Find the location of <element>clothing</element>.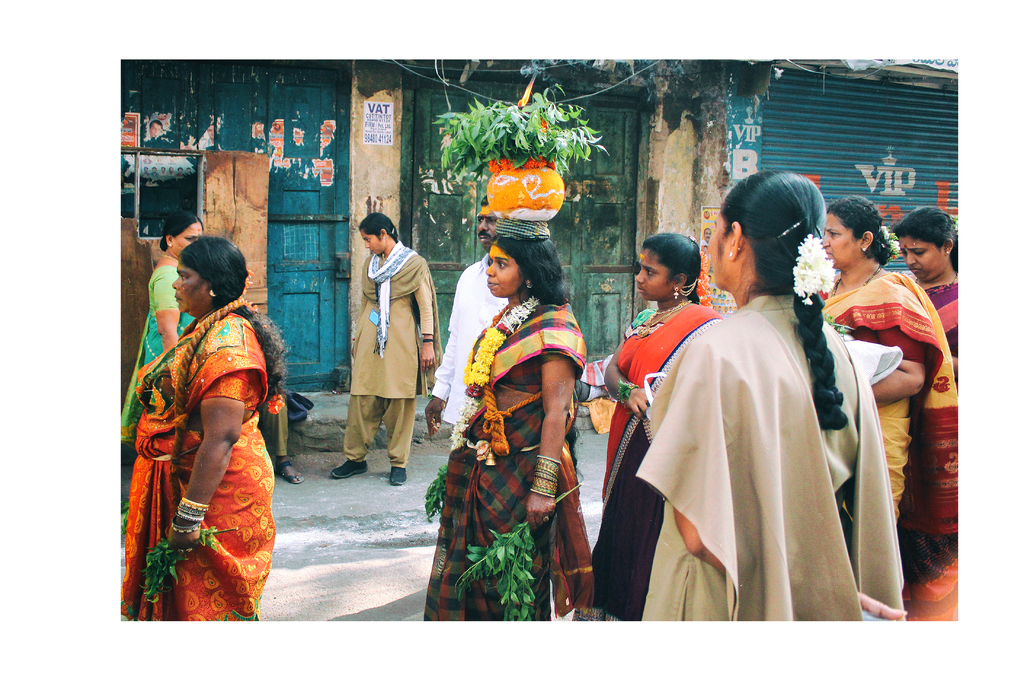
Location: [left=911, top=276, right=960, bottom=615].
